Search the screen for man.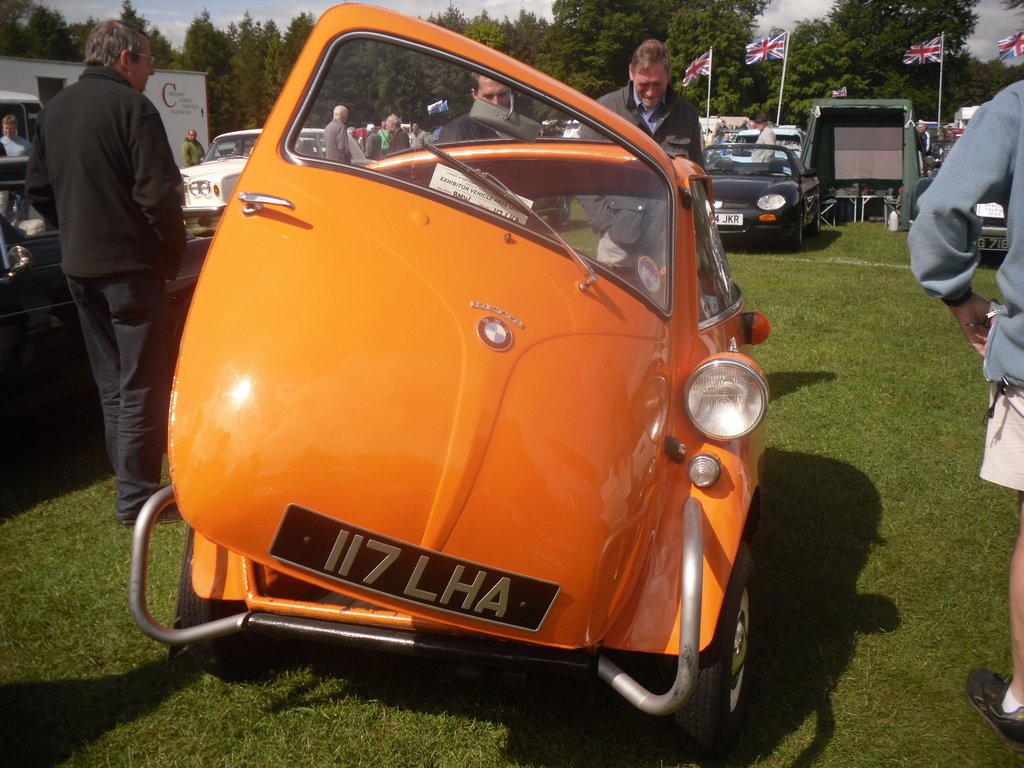
Found at <bbox>435, 68, 545, 150</bbox>.
